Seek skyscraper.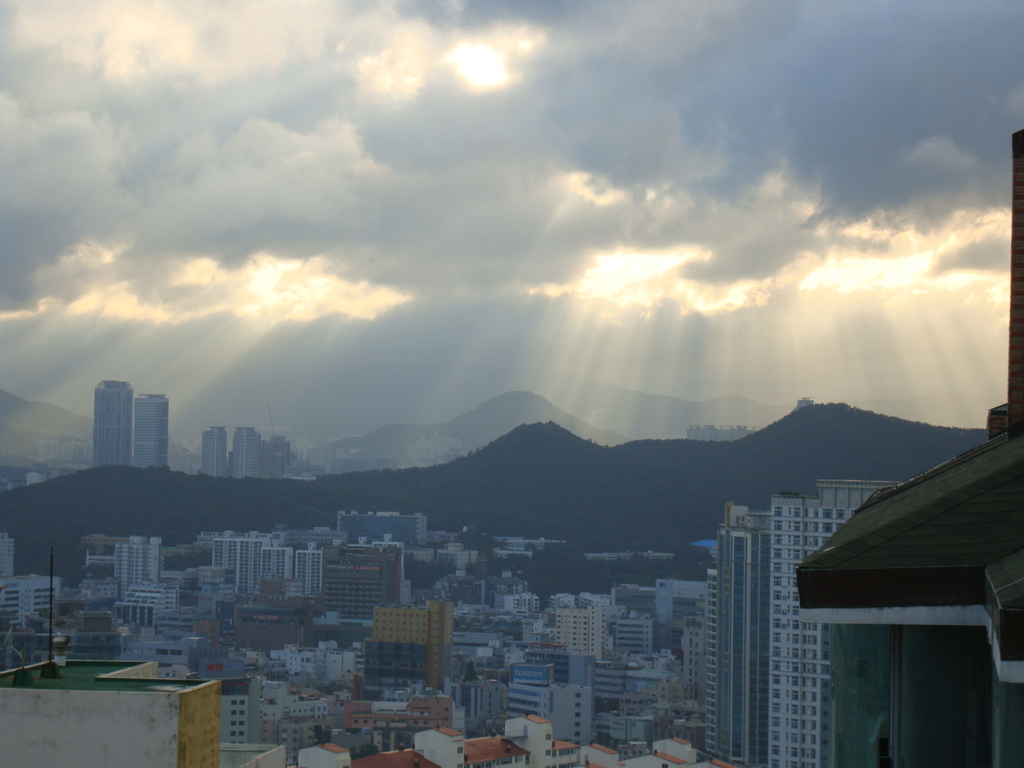
[131, 394, 168, 476].
